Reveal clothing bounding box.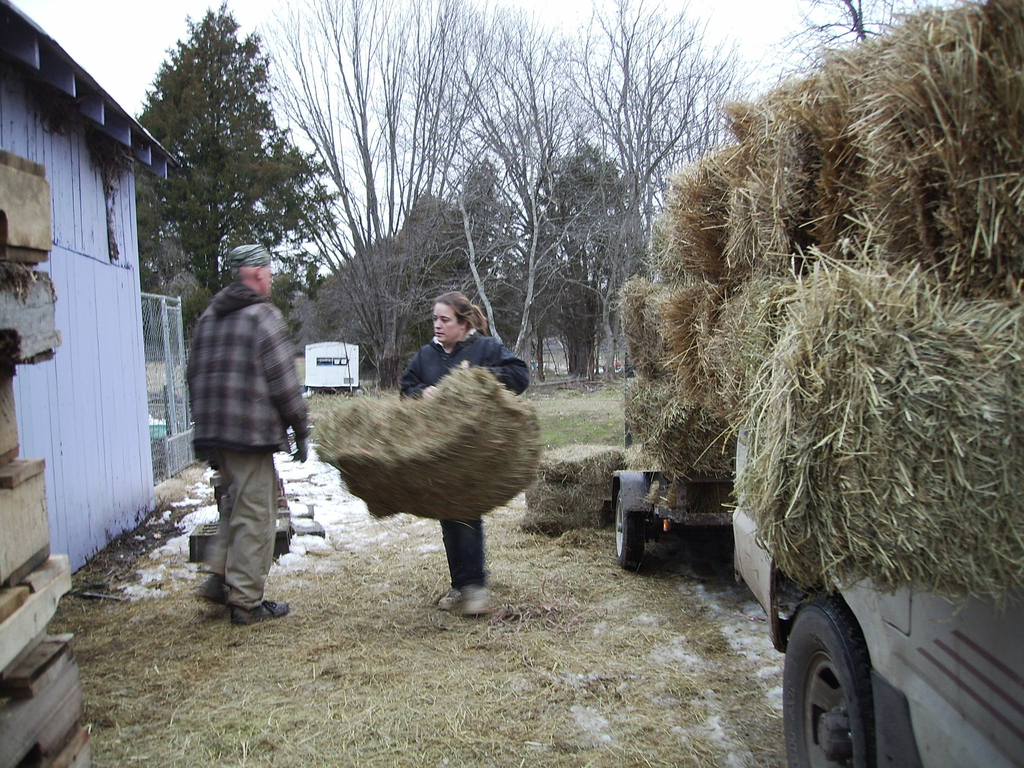
Revealed: 395 328 530 403.
